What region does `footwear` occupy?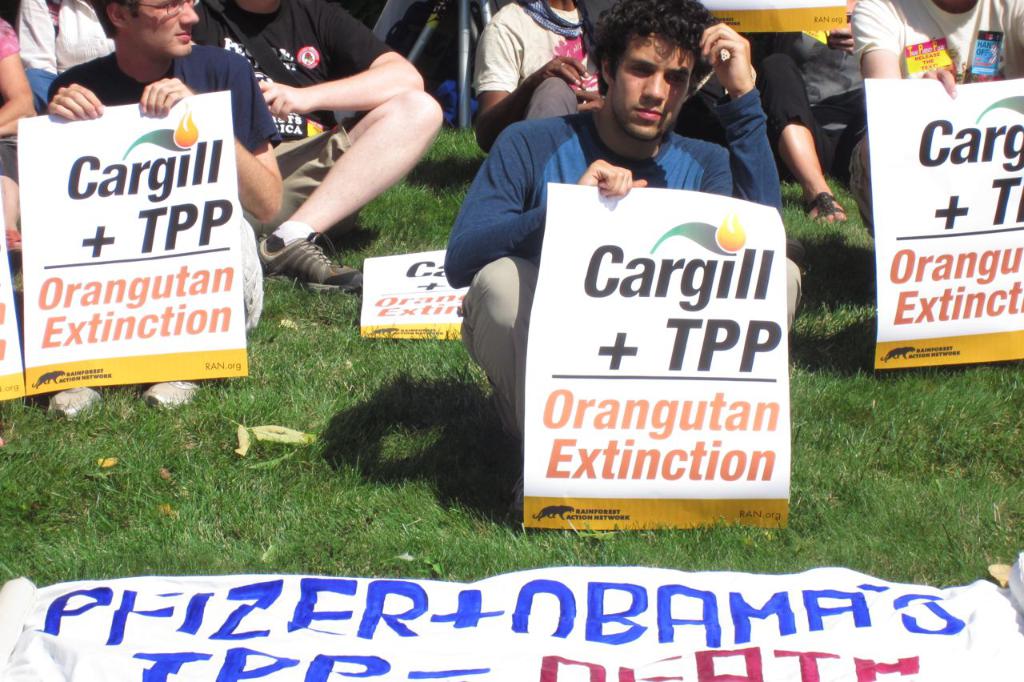
801:191:852:219.
